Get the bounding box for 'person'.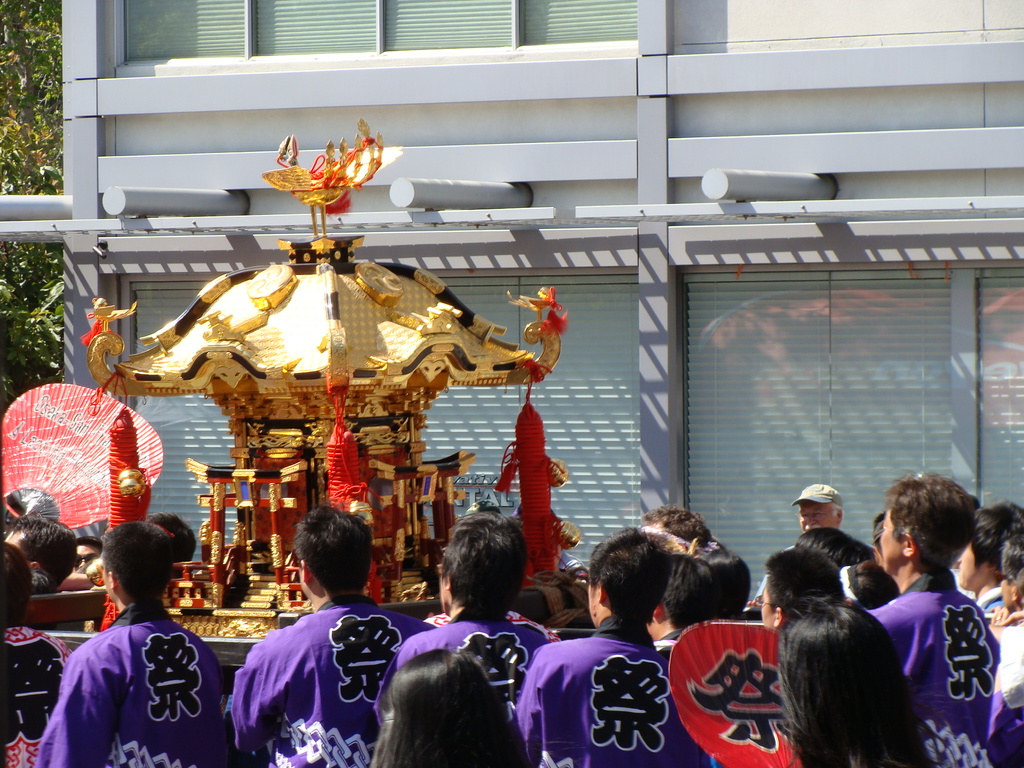
{"left": 502, "top": 529, "right": 681, "bottom": 767}.
